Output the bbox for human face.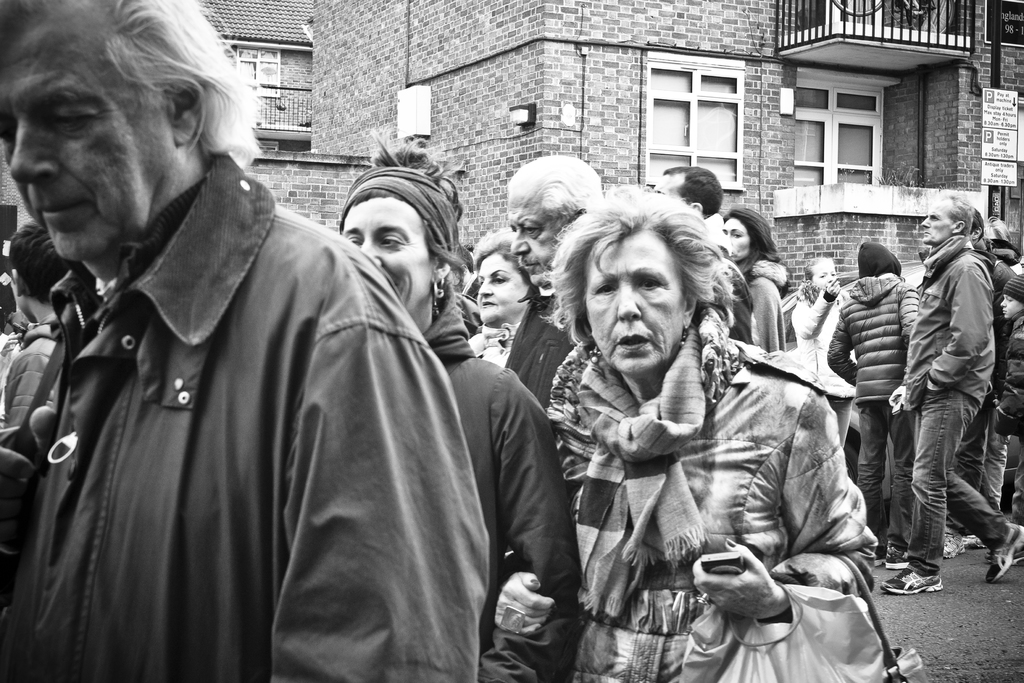
(left=590, top=236, right=694, bottom=372).
